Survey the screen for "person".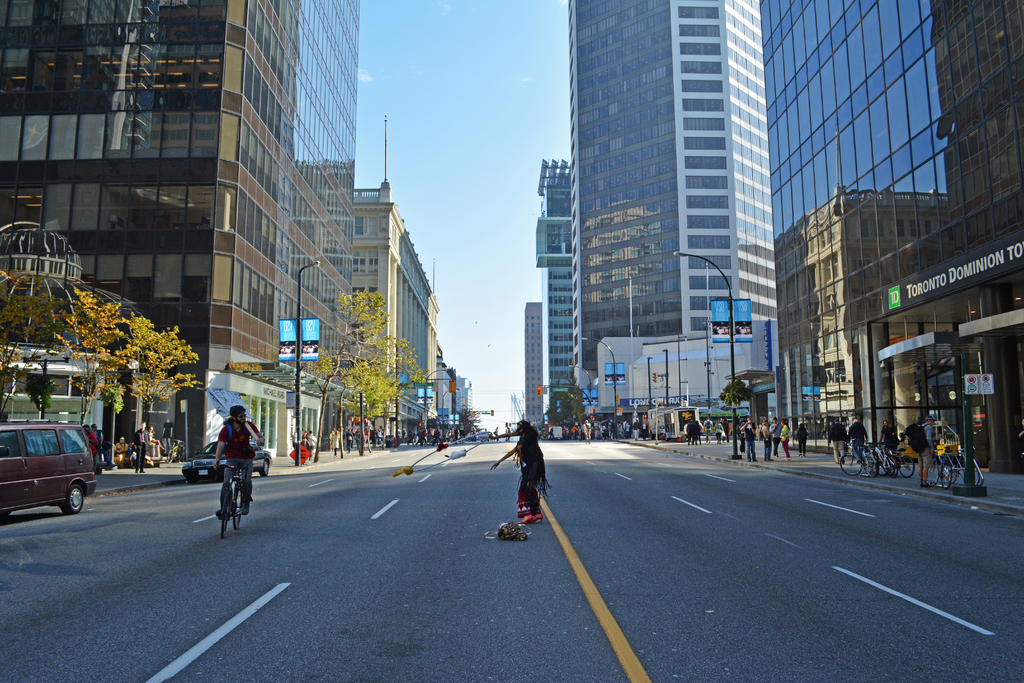
Survey found: <bbox>195, 404, 248, 540</bbox>.
